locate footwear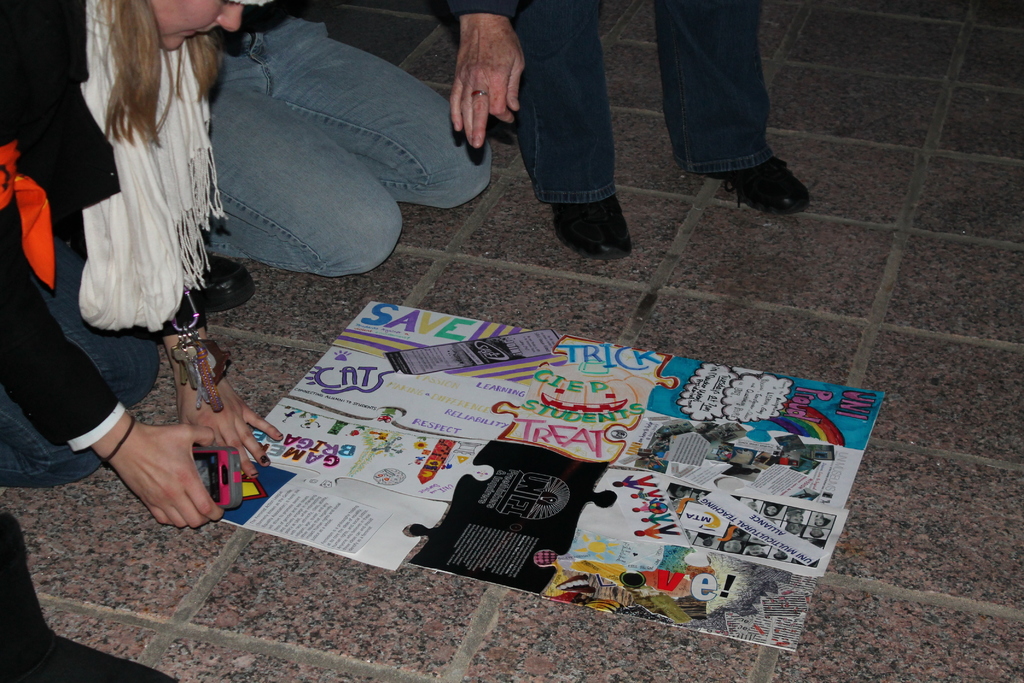
<bbox>703, 158, 806, 213</bbox>
